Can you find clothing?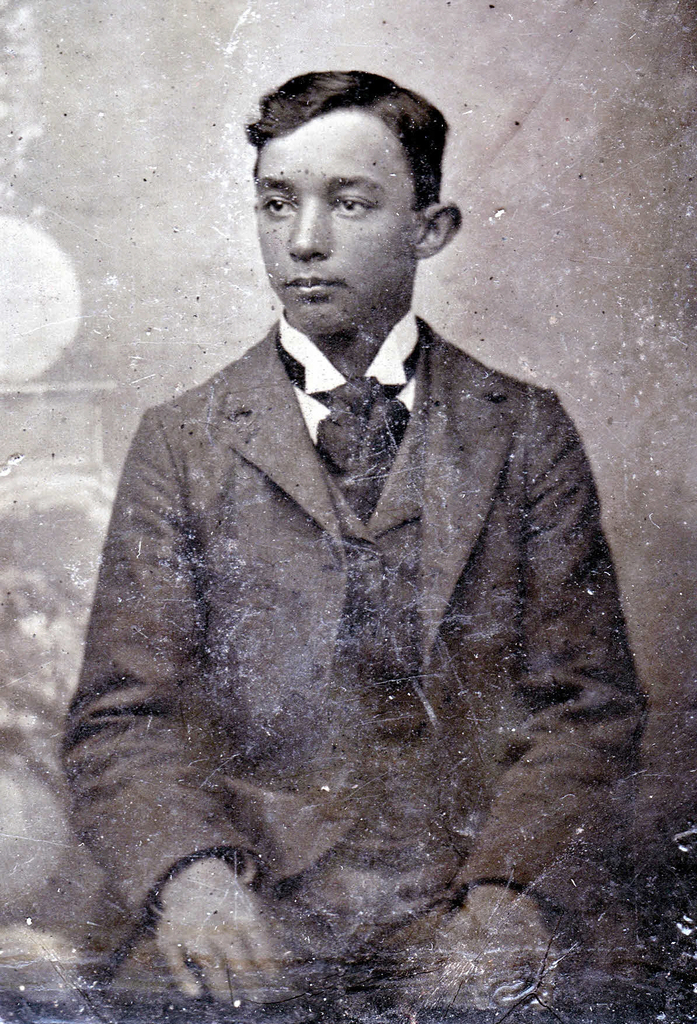
Yes, bounding box: detection(64, 309, 648, 1023).
